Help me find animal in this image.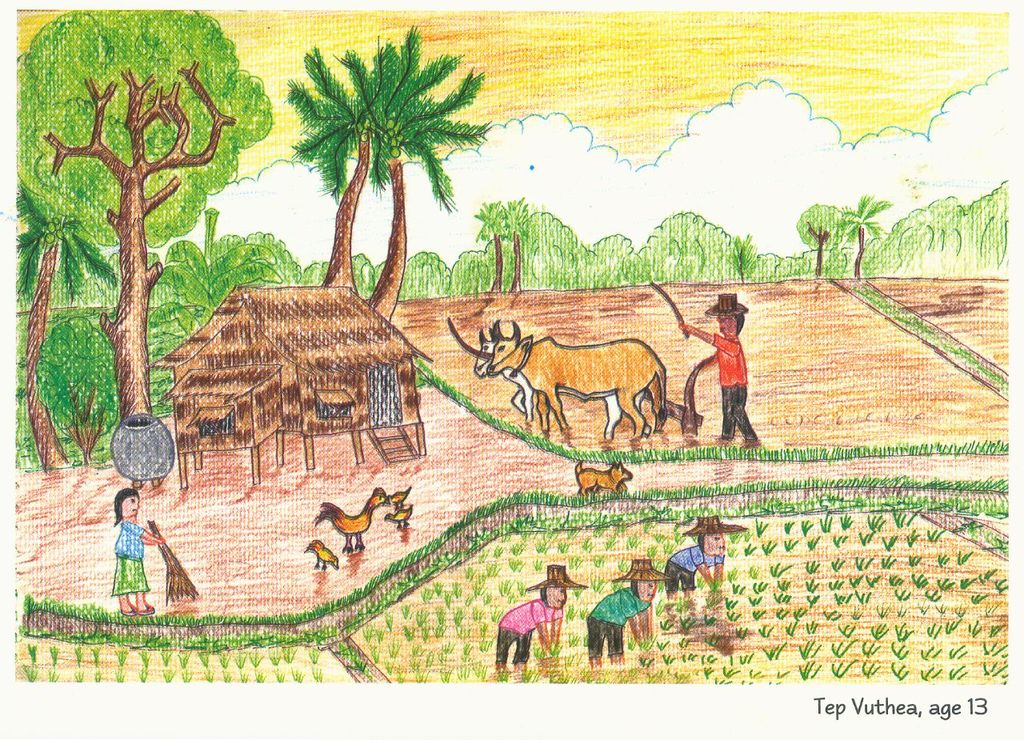
Found it: select_region(313, 488, 386, 555).
